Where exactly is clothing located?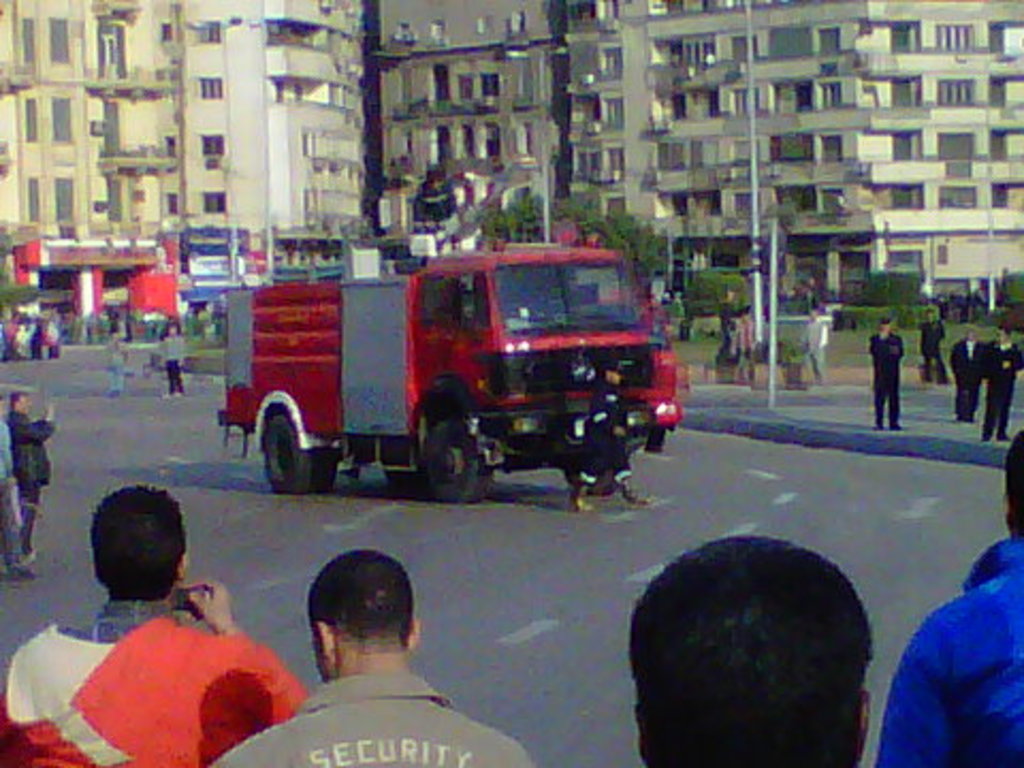
Its bounding box is (x1=0, y1=403, x2=55, y2=559).
